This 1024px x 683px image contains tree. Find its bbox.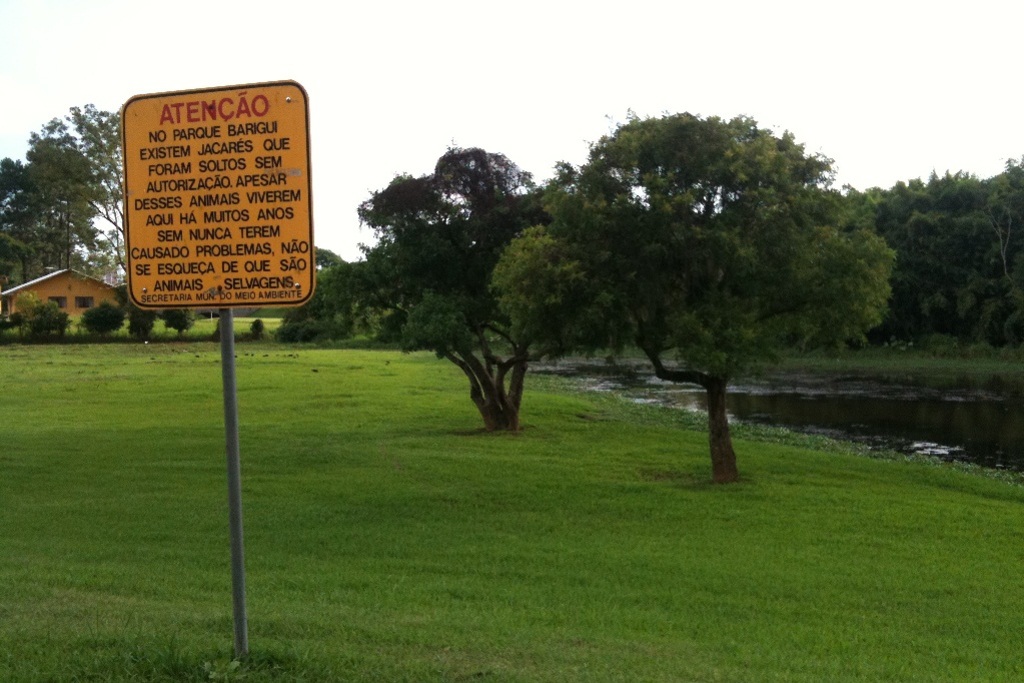
rect(312, 246, 345, 271).
